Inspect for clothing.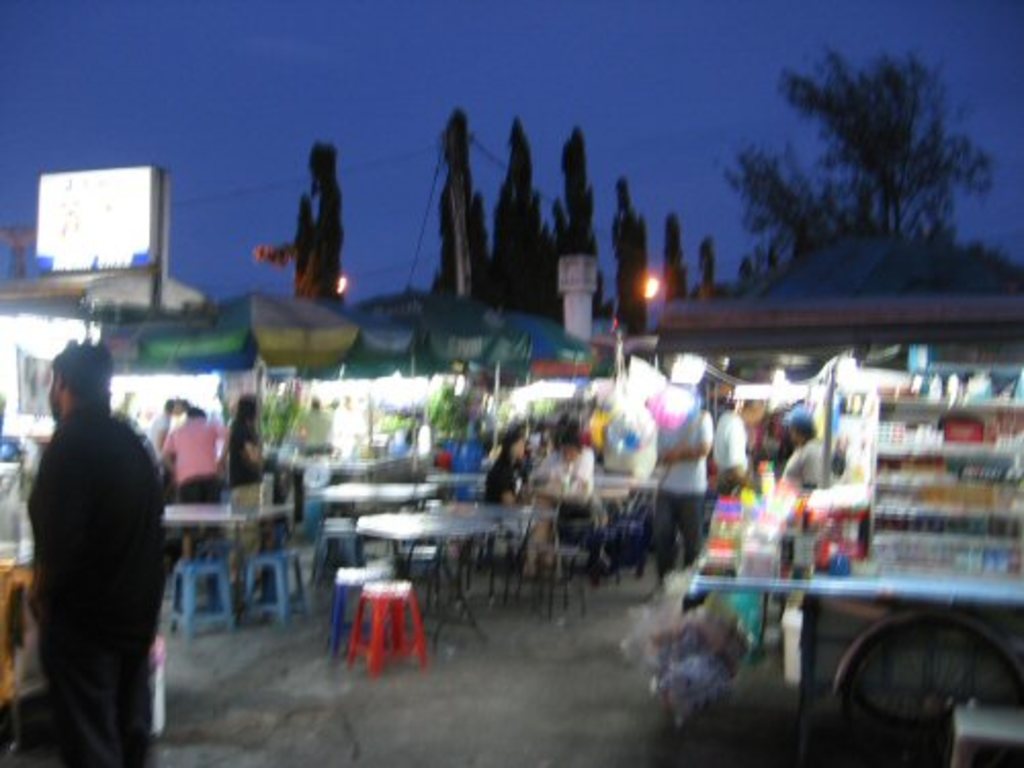
Inspection: locate(12, 344, 170, 741).
